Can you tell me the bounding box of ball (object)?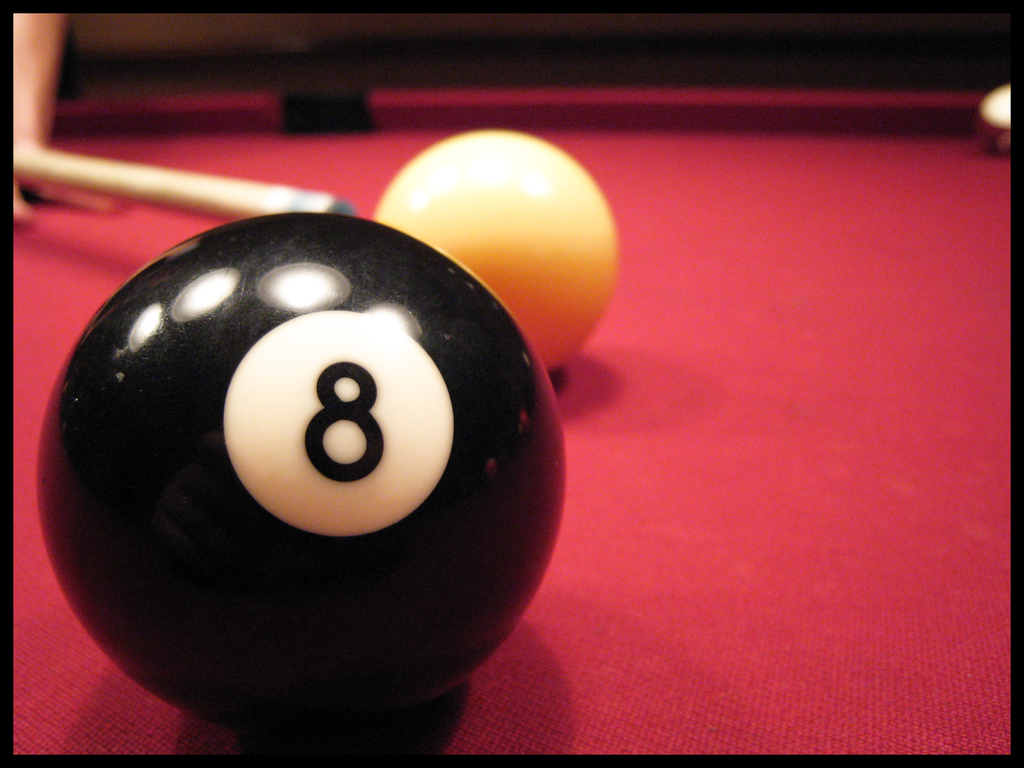
<region>374, 129, 623, 378</region>.
